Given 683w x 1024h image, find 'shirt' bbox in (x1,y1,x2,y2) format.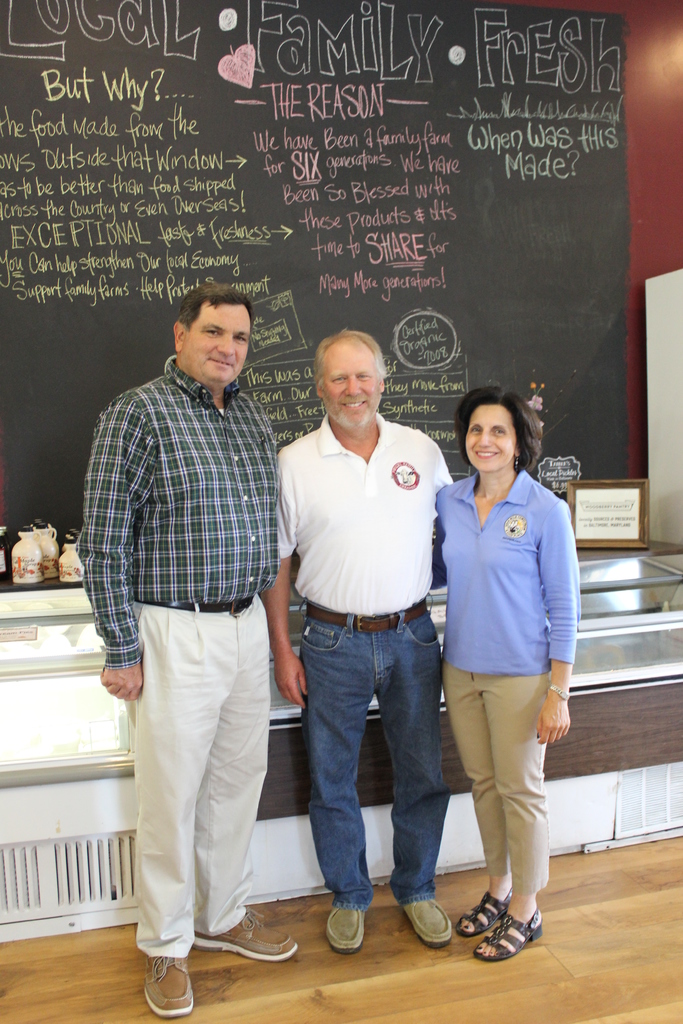
(69,355,279,668).
